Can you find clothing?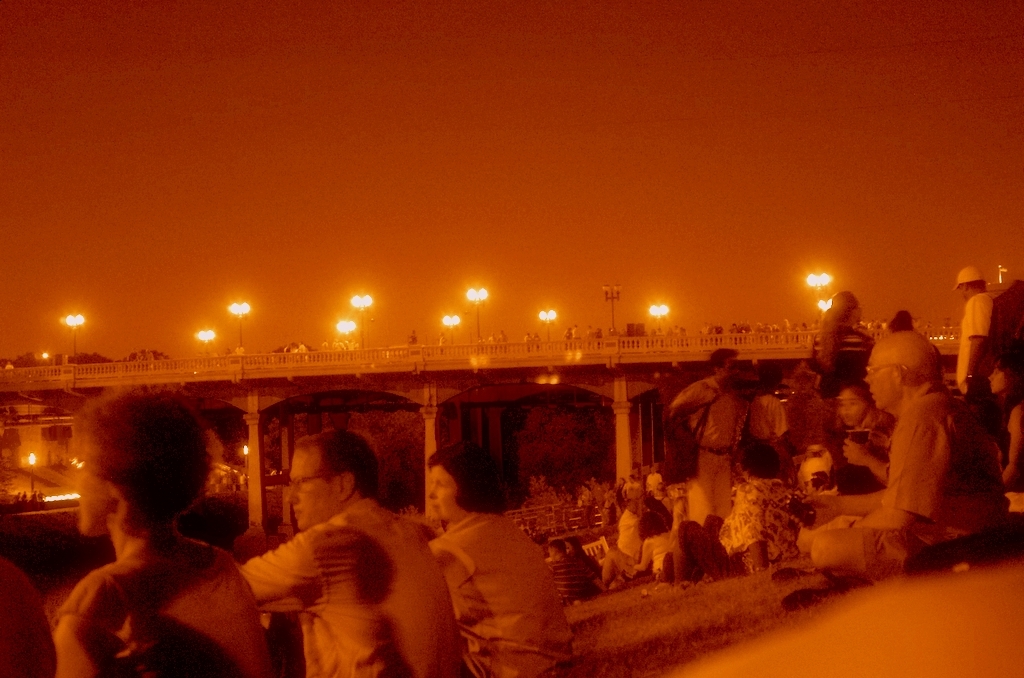
Yes, bounding box: <box>231,489,468,677</box>.
